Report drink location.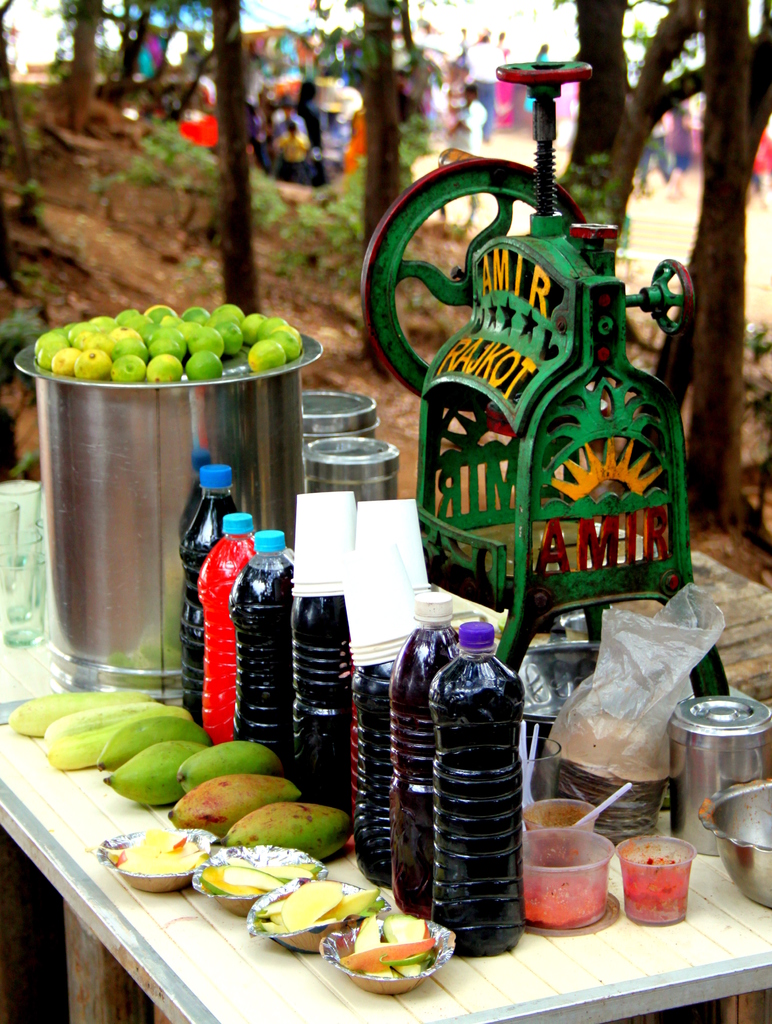
Report: (433, 624, 526, 955).
